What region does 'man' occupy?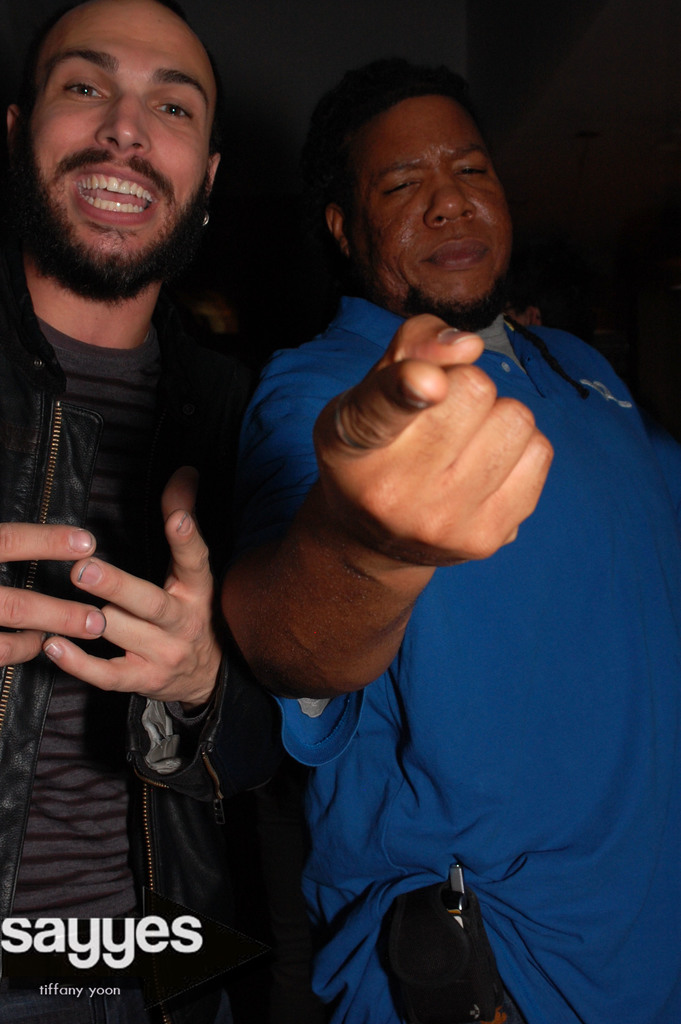
pyautogui.locateOnScreen(188, 72, 670, 990).
